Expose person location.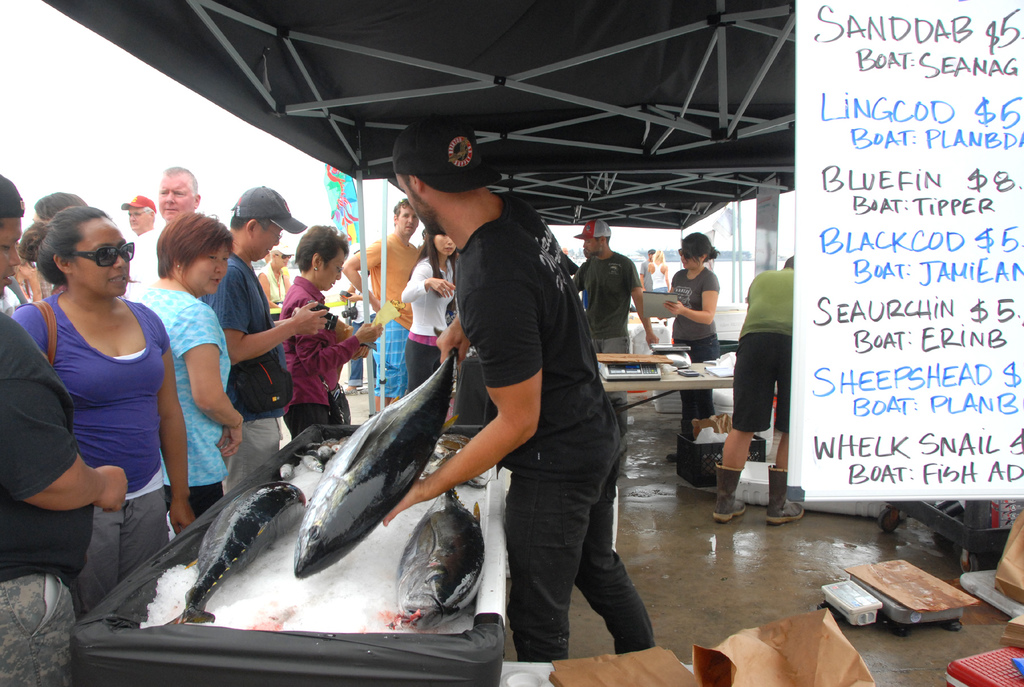
Exposed at pyautogui.locateOnScreen(721, 252, 797, 531).
